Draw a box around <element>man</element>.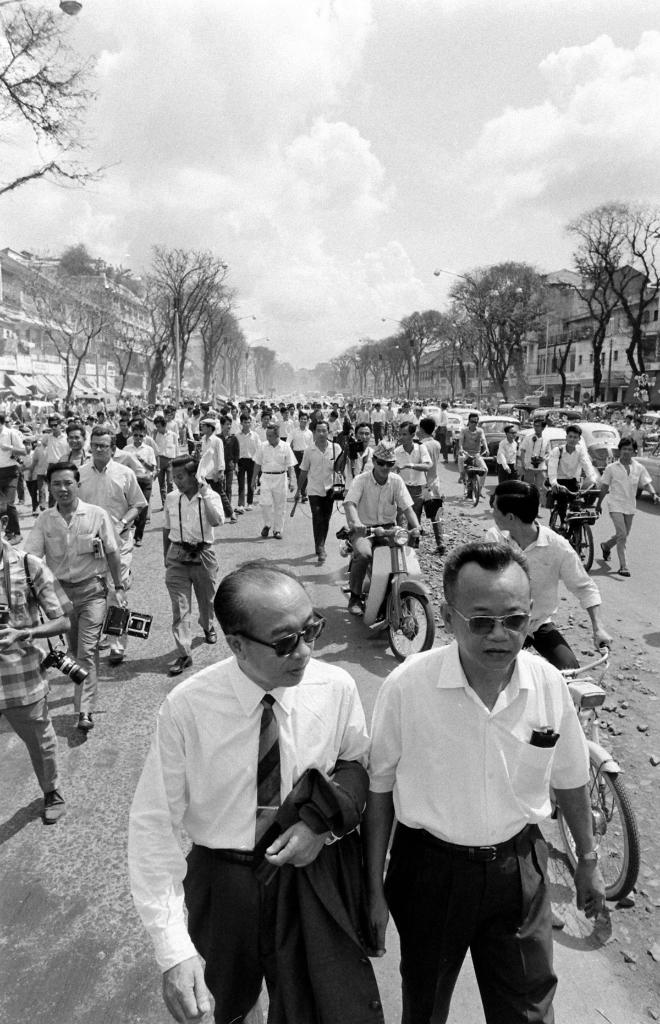
328 412 340 444.
